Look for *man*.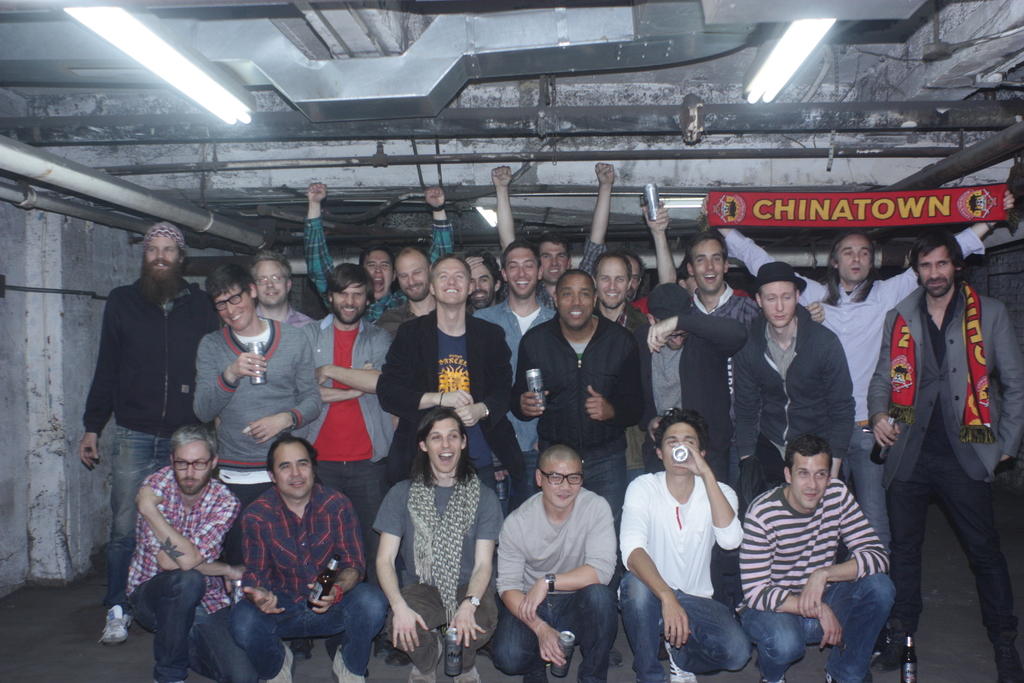
Found: [left=255, top=266, right=307, bottom=331].
